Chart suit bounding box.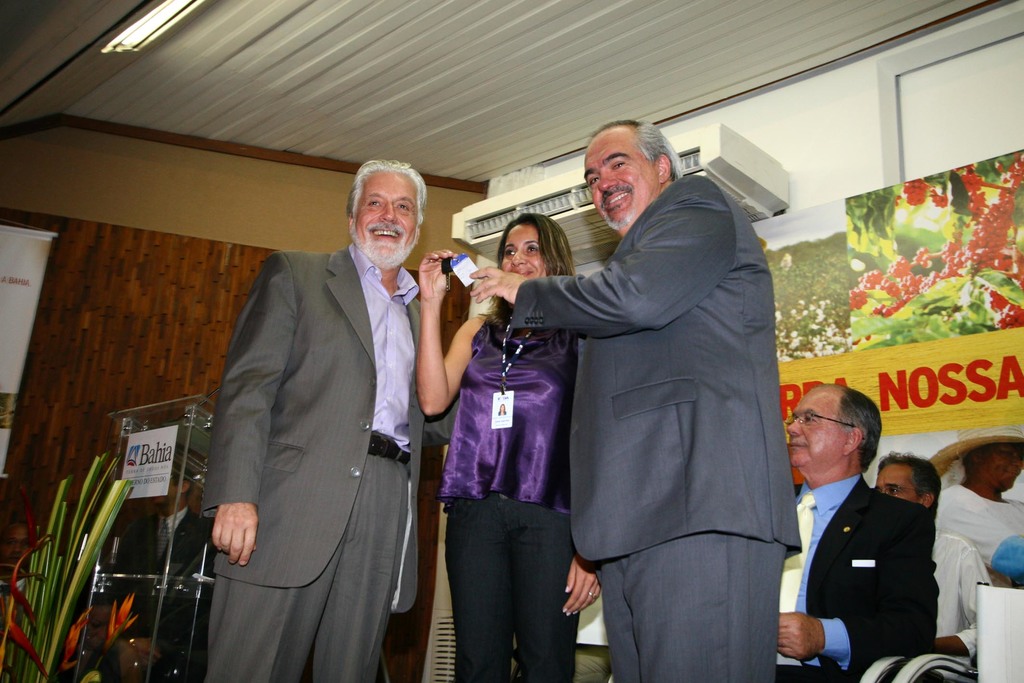
Charted: 96/509/205/682.
